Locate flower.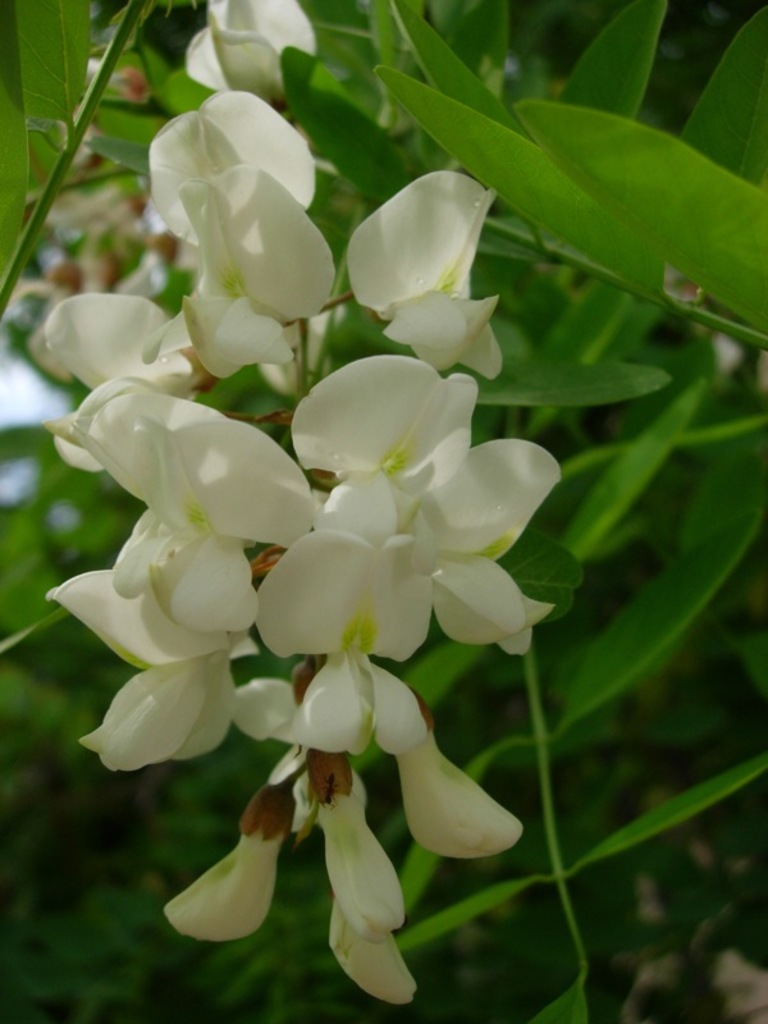
Bounding box: box(163, 776, 298, 938).
